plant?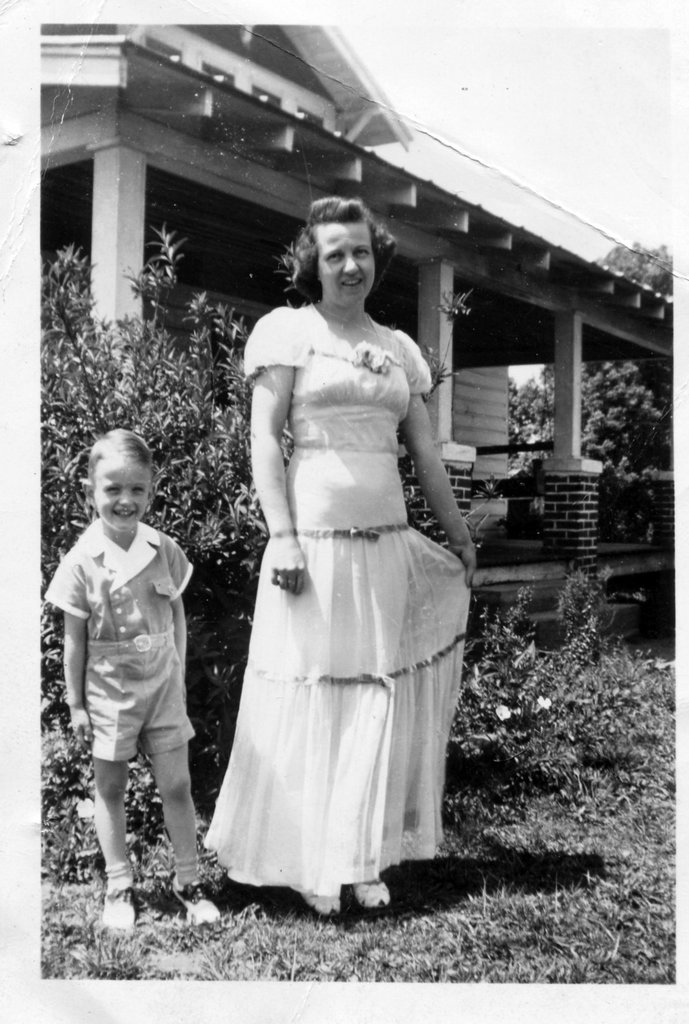
440/555/678/858
